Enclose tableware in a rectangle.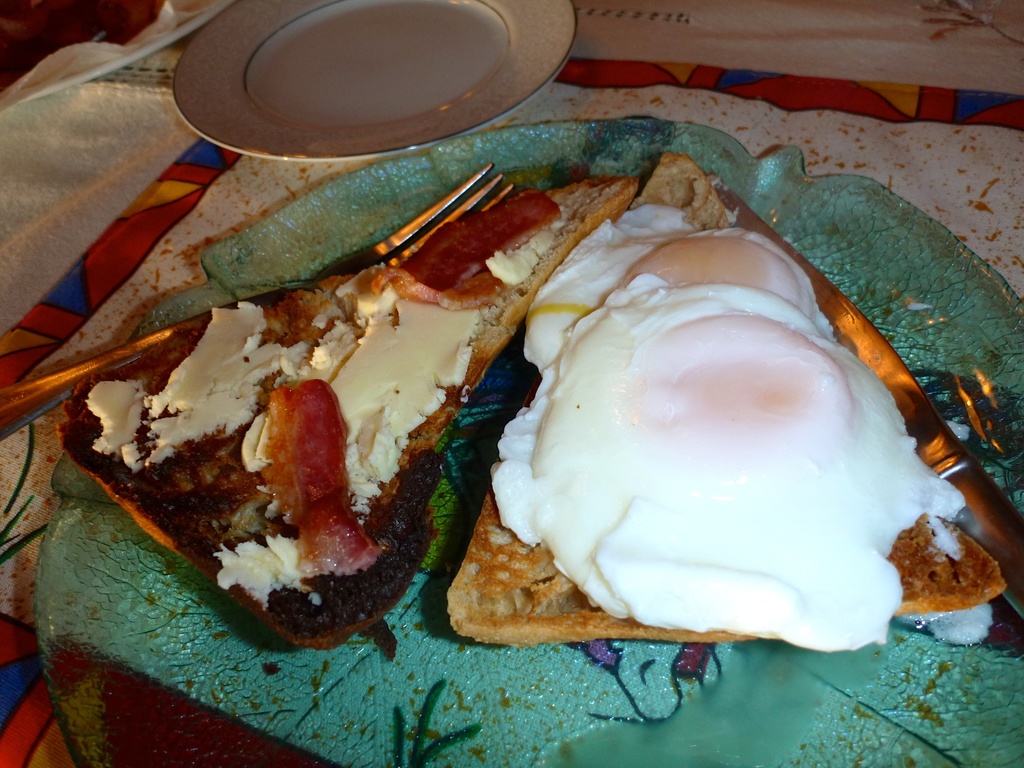
l=0, t=160, r=518, b=442.
